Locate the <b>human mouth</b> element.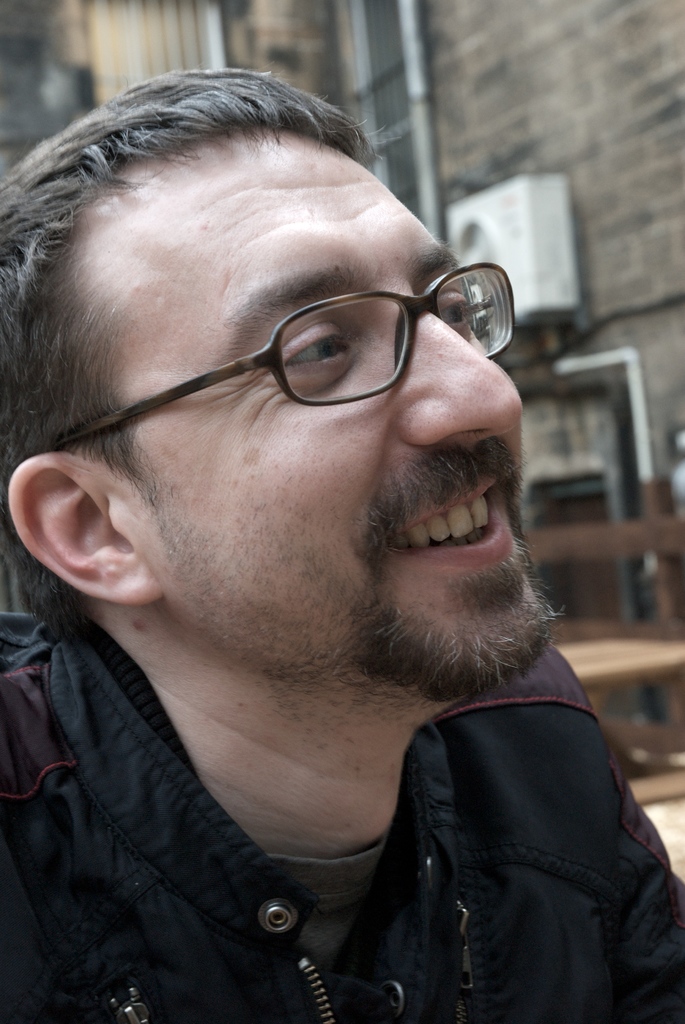
Element bbox: 388, 489, 524, 579.
